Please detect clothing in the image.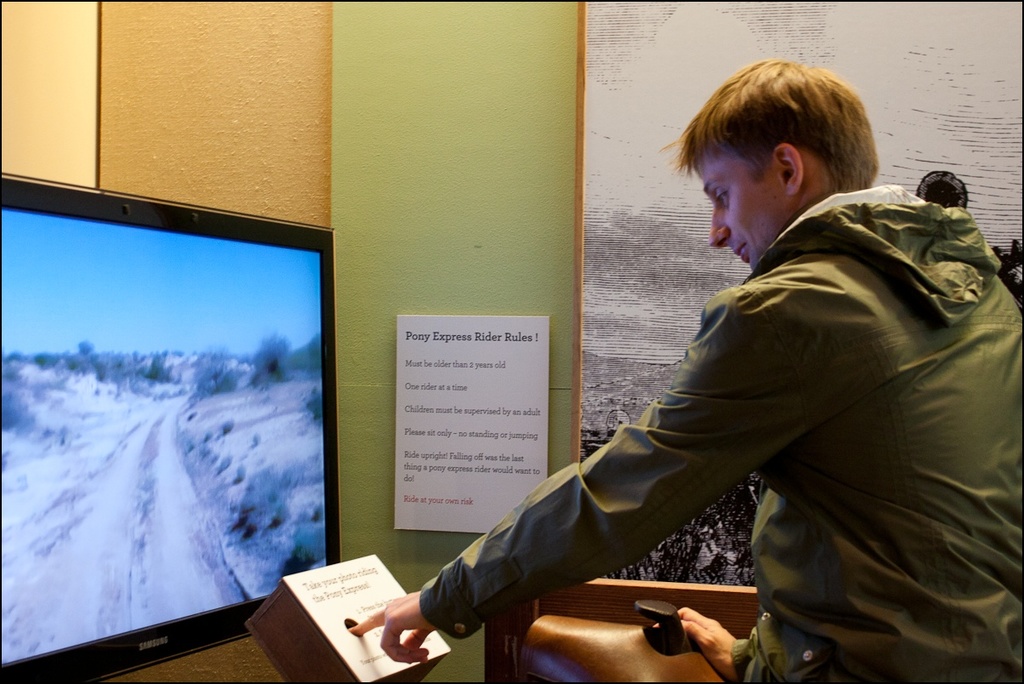
bbox(420, 187, 1023, 683).
